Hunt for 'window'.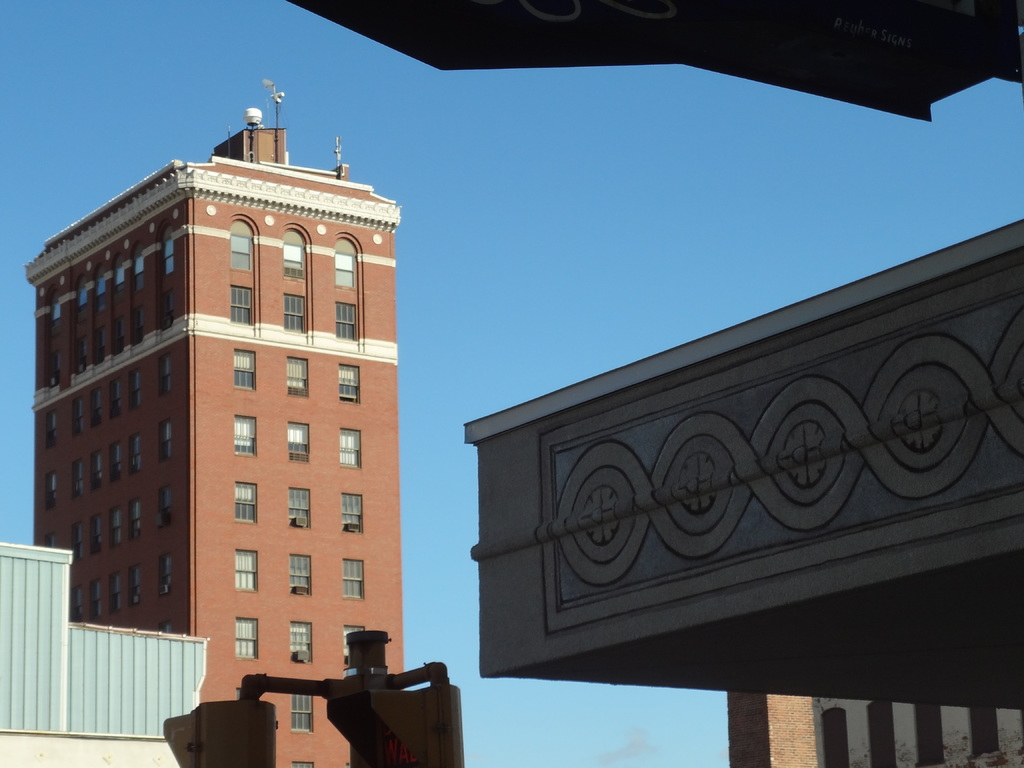
Hunted down at {"x1": 285, "y1": 296, "x2": 303, "y2": 336}.
